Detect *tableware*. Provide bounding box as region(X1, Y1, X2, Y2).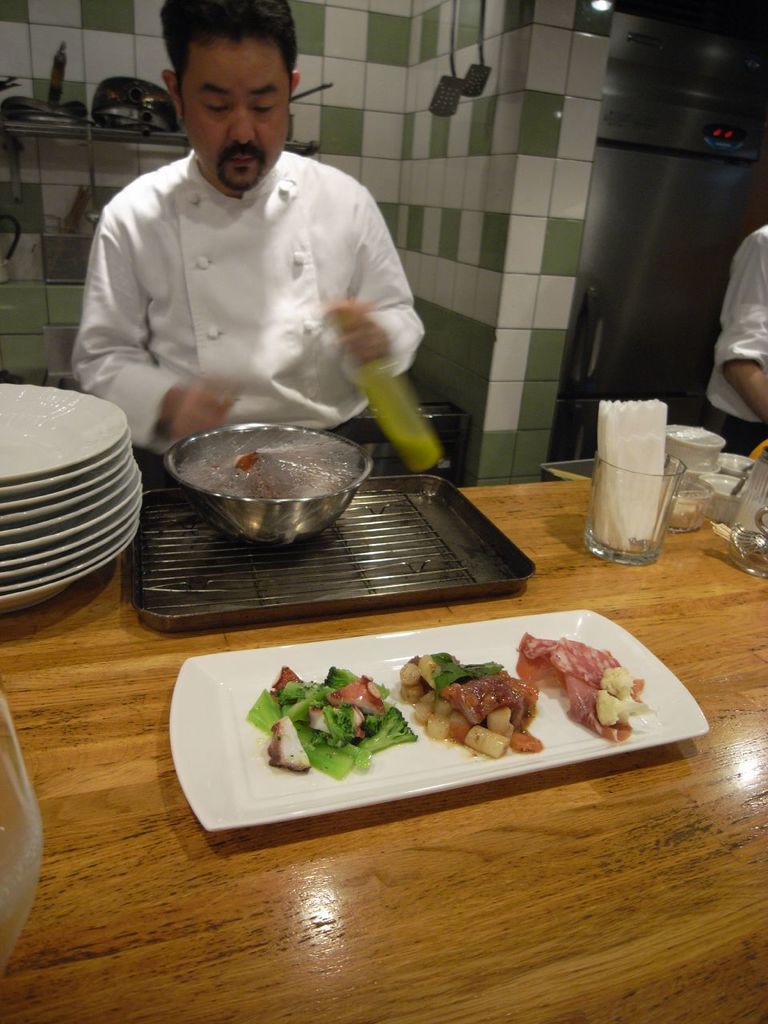
region(667, 422, 726, 470).
